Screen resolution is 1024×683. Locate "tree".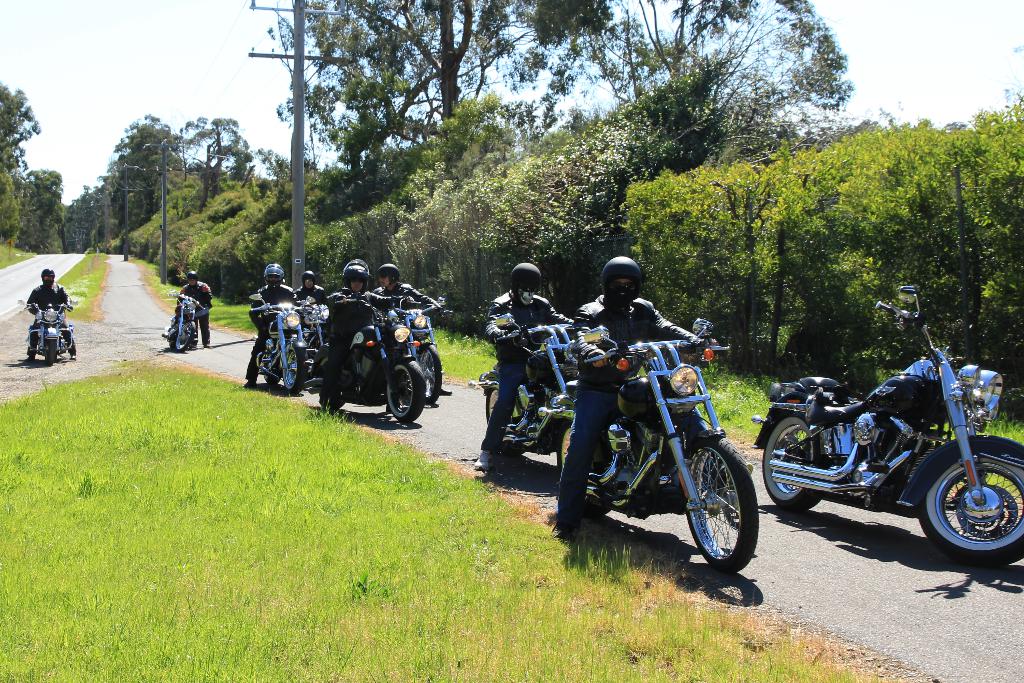
(x1=0, y1=84, x2=49, y2=185).
